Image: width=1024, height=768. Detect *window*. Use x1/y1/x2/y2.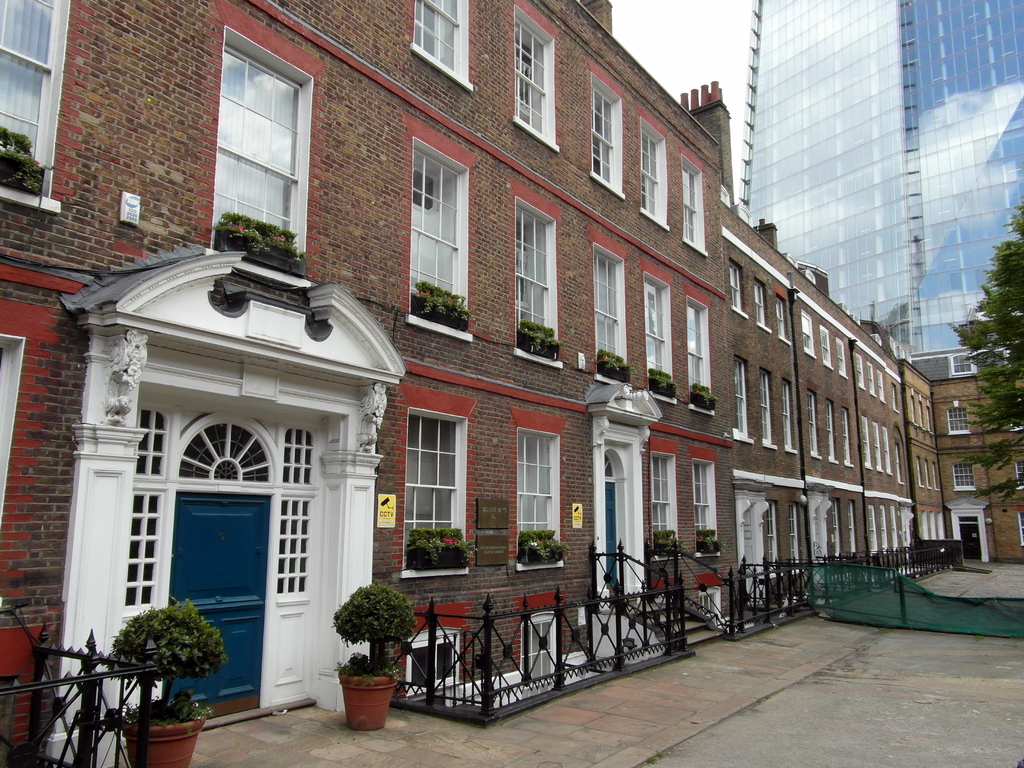
893/442/907/485.
